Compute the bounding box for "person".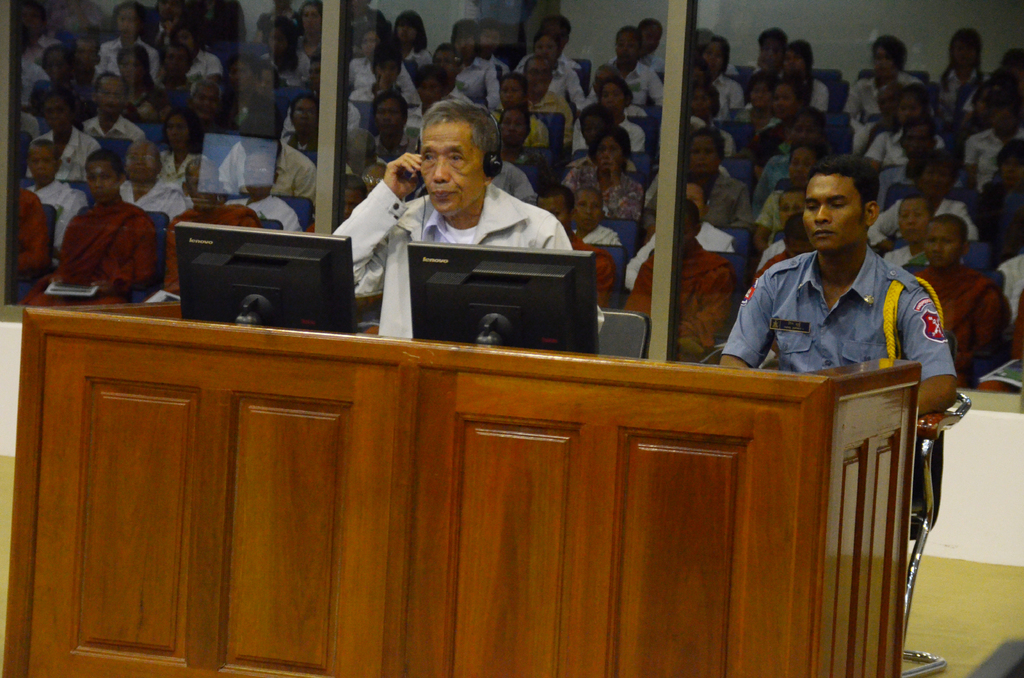
722, 154, 956, 429.
